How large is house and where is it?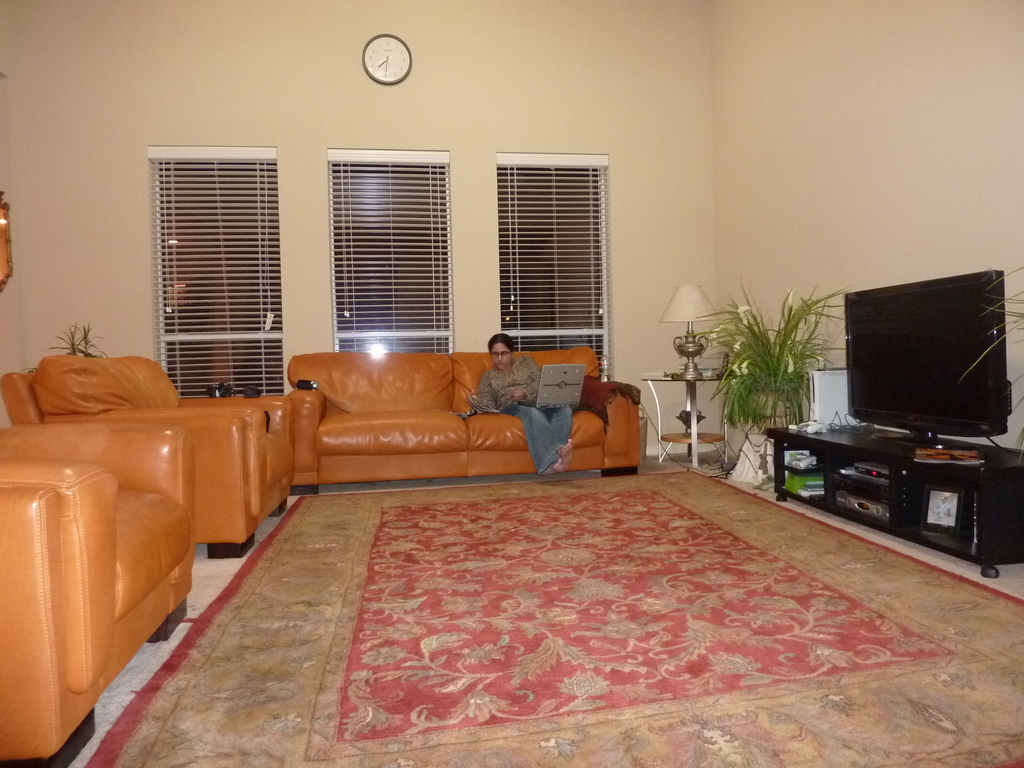
Bounding box: bbox(0, 0, 1023, 767).
